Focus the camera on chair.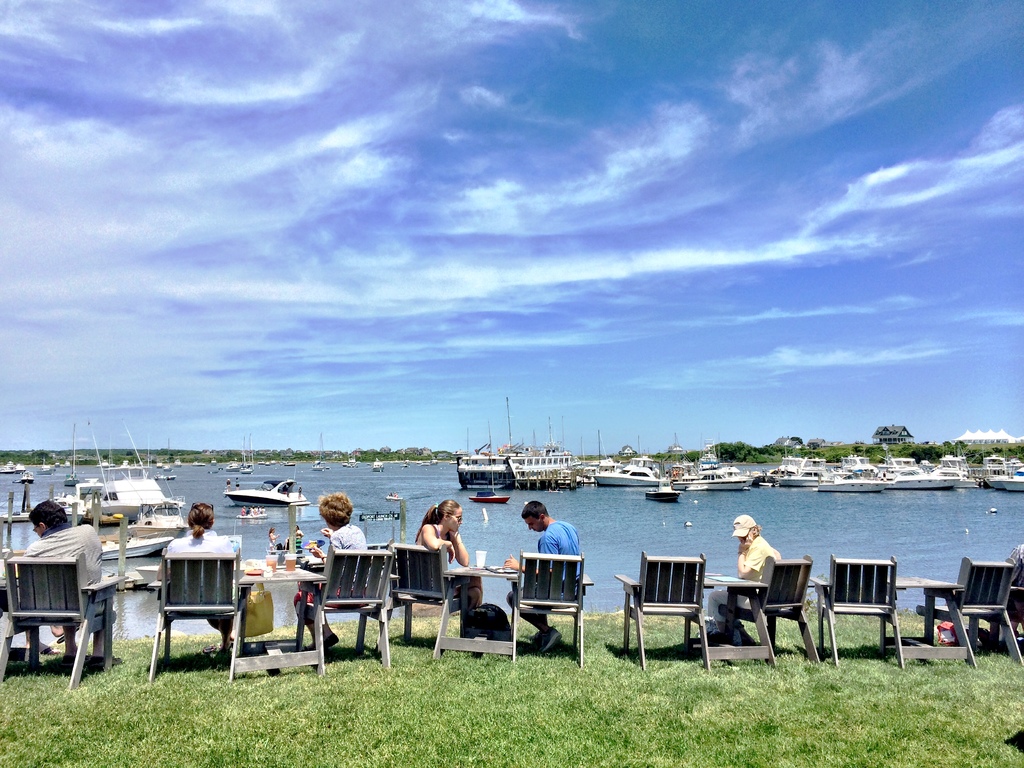
Focus region: [619,550,711,669].
